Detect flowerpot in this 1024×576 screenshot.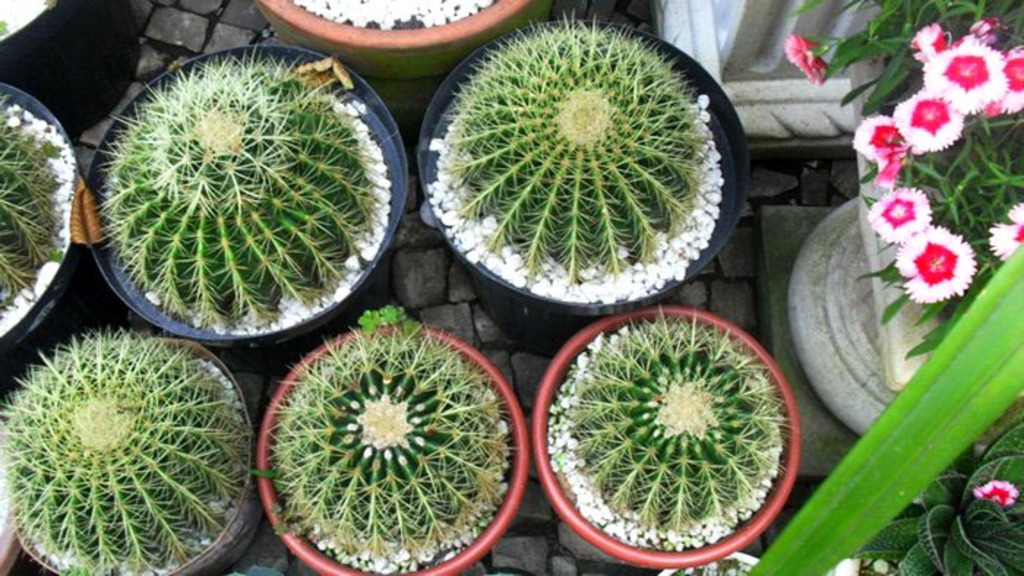
Detection: (x1=260, y1=308, x2=530, y2=575).
